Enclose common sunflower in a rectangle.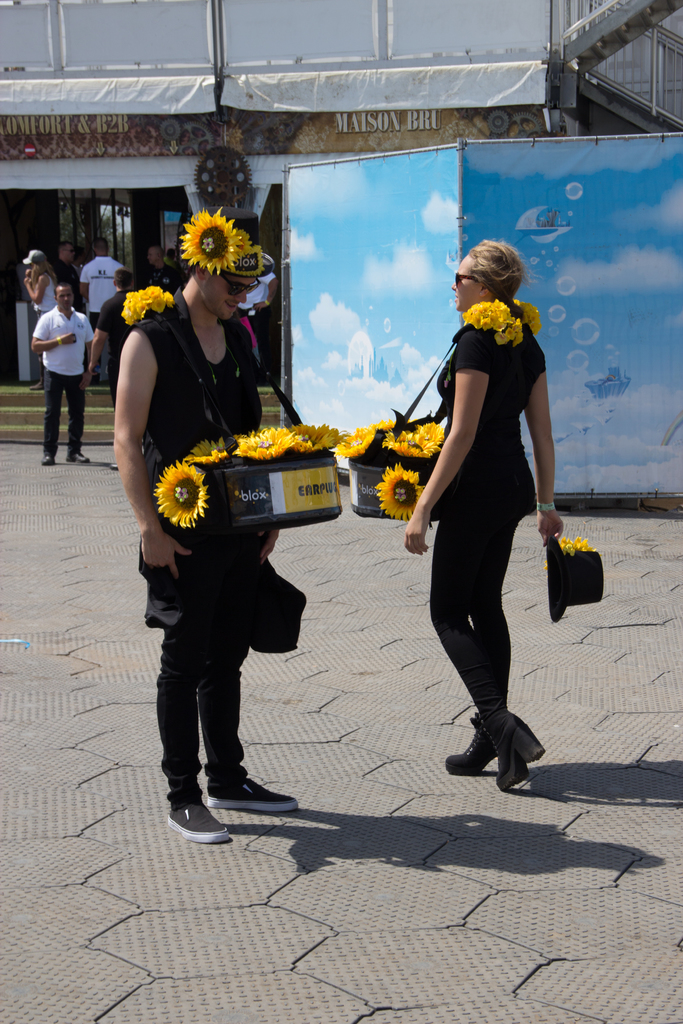
292:421:340:452.
